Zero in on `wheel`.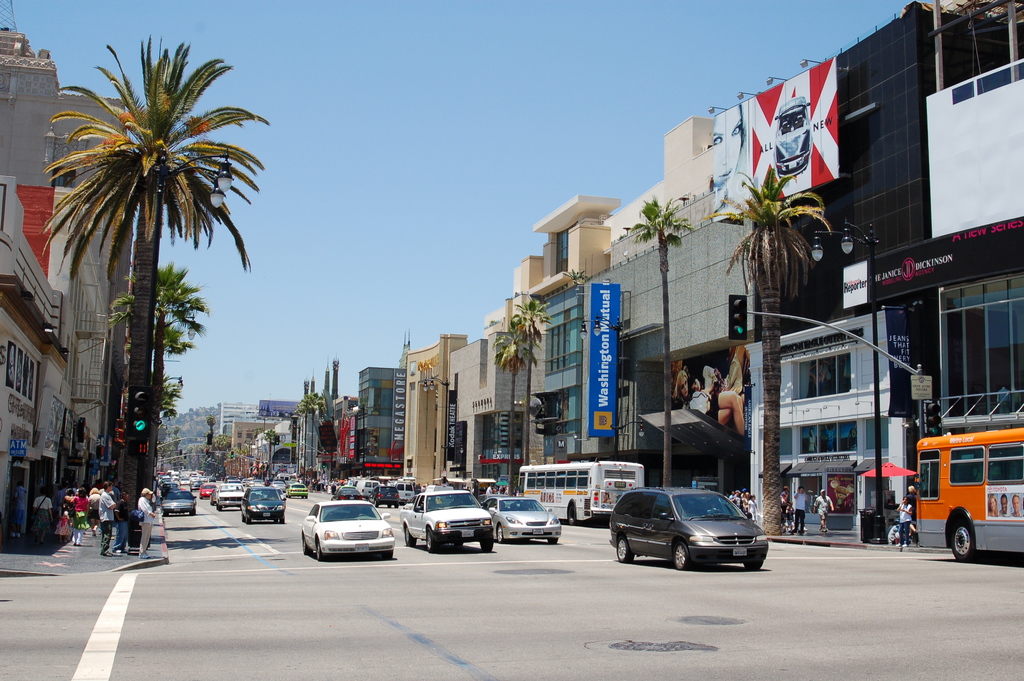
Zeroed in: (left=670, top=539, right=692, bottom=570).
